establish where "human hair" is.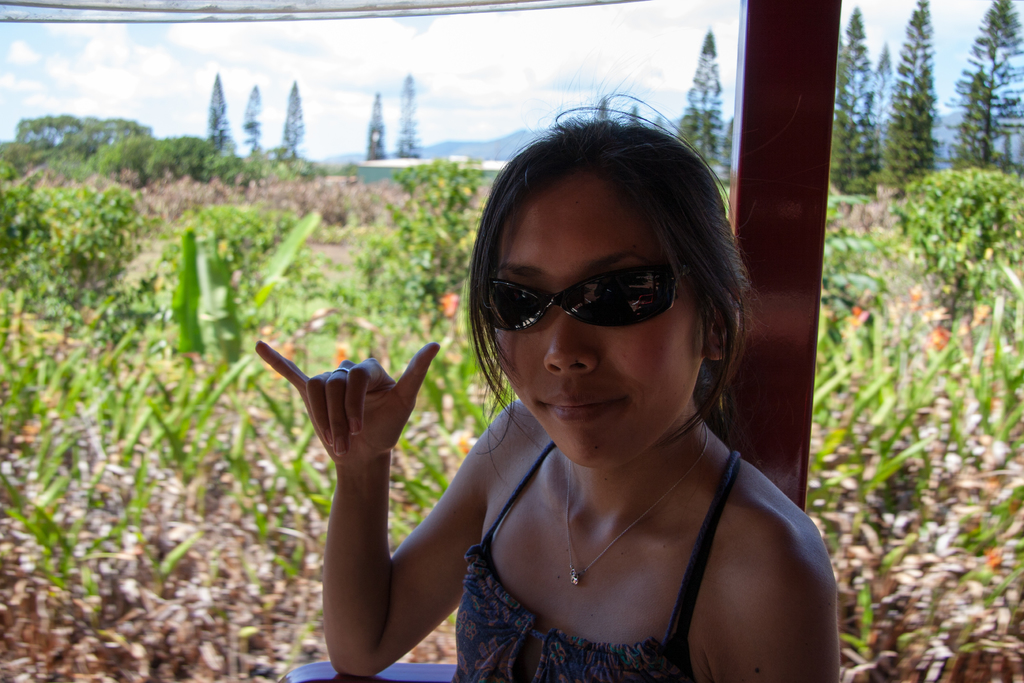
Established at bbox=(468, 113, 763, 432).
